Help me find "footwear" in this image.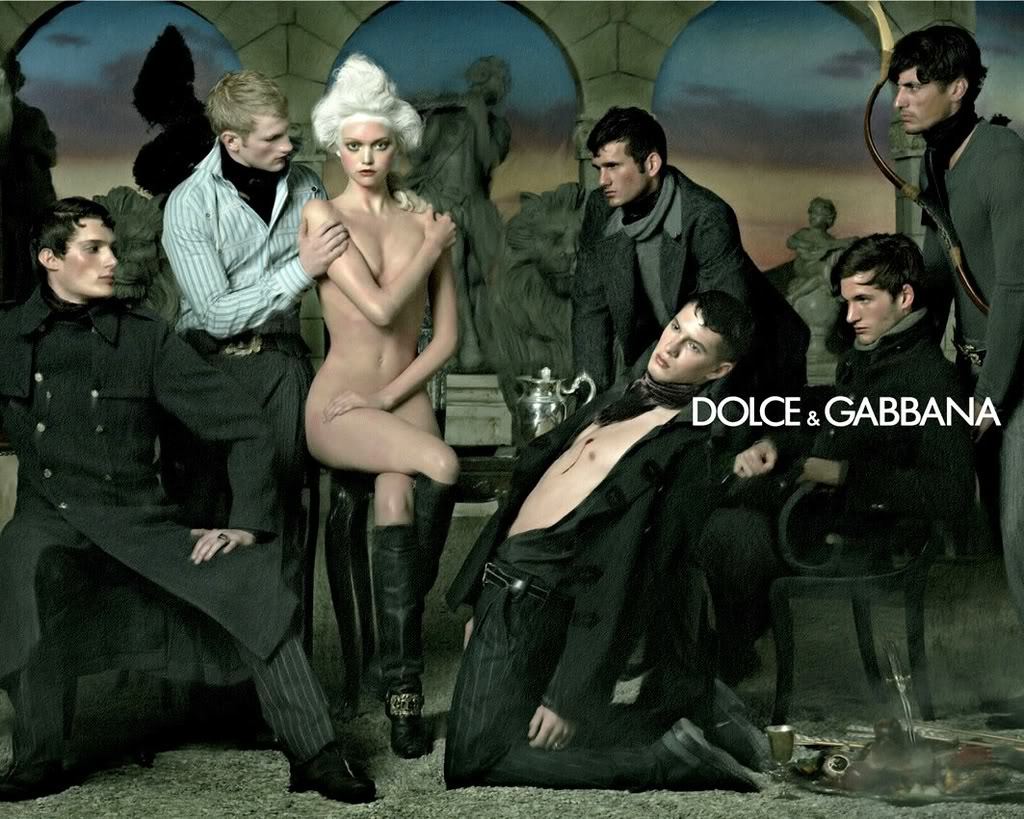
Found it: 704 680 765 760.
